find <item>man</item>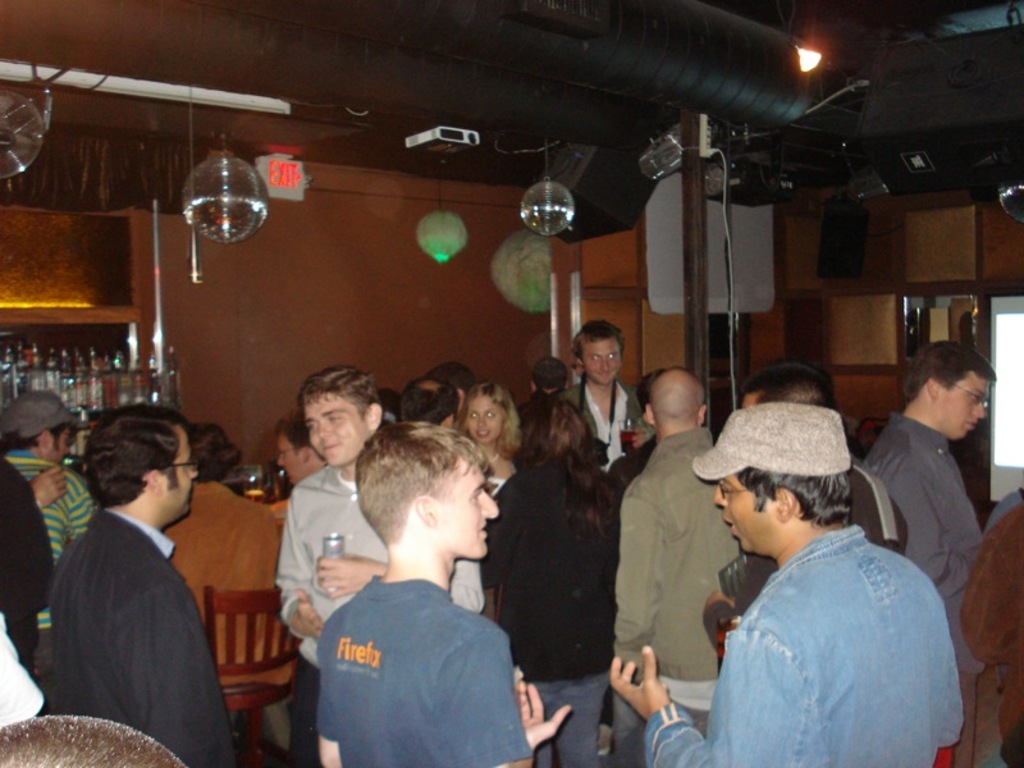
[x1=698, y1=366, x2=902, y2=667]
